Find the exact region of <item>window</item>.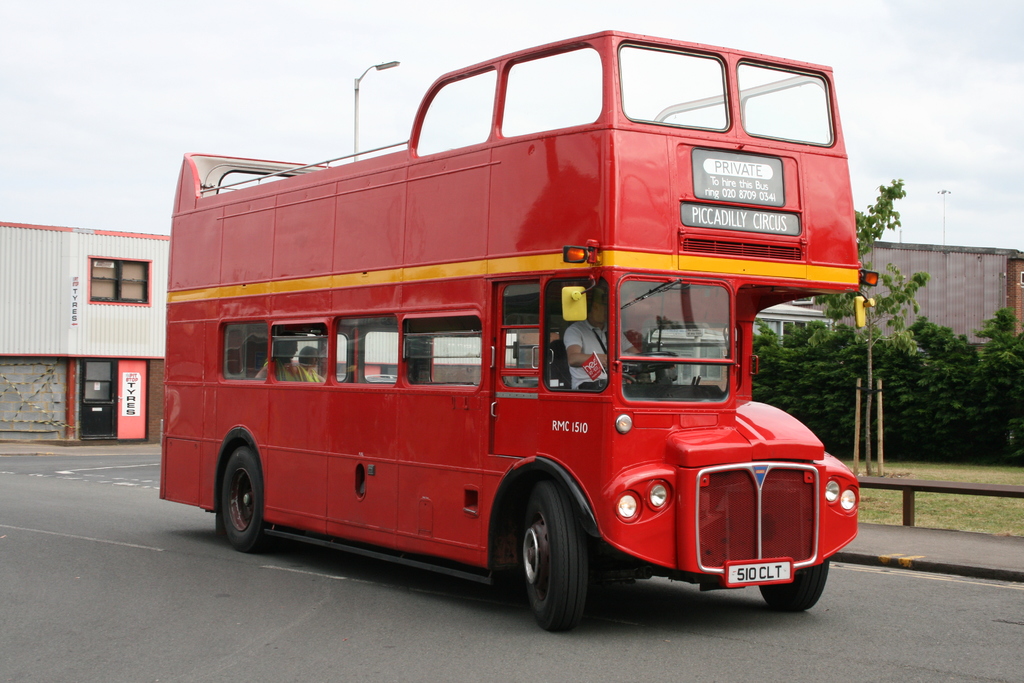
Exact region: (x1=273, y1=319, x2=330, y2=383).
